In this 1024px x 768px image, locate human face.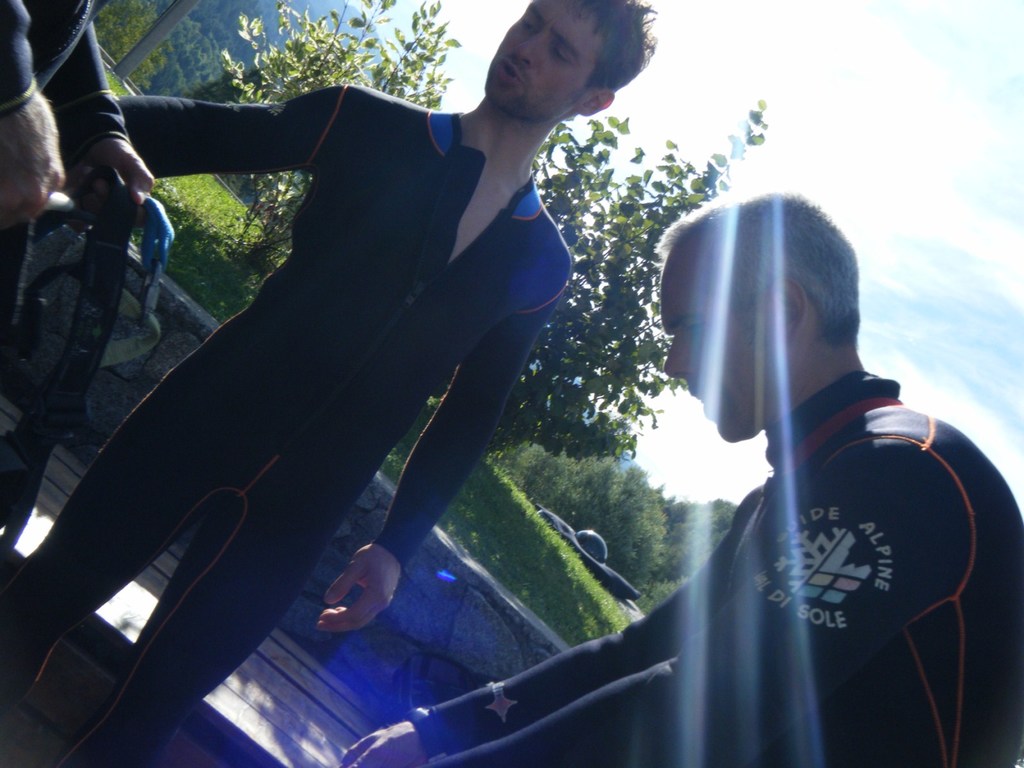
Bounding box: l=662, t=242, r=767, b=443.
